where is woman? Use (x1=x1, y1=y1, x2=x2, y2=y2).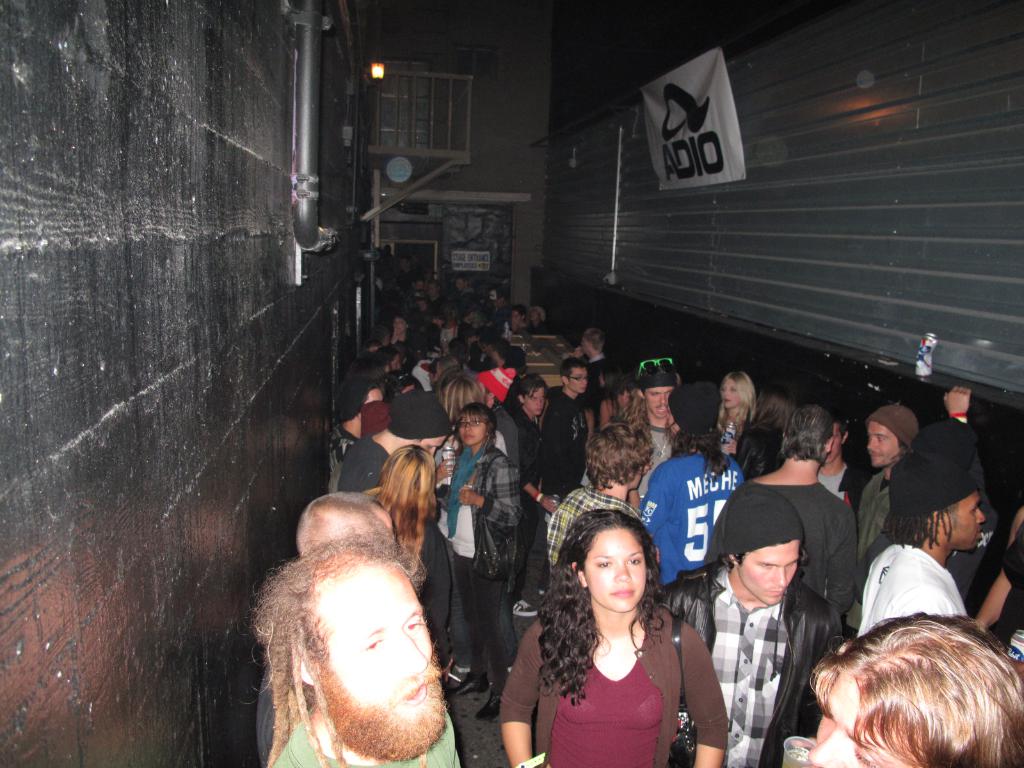
(x1=440, y1=303, x2=465, y2=349).
